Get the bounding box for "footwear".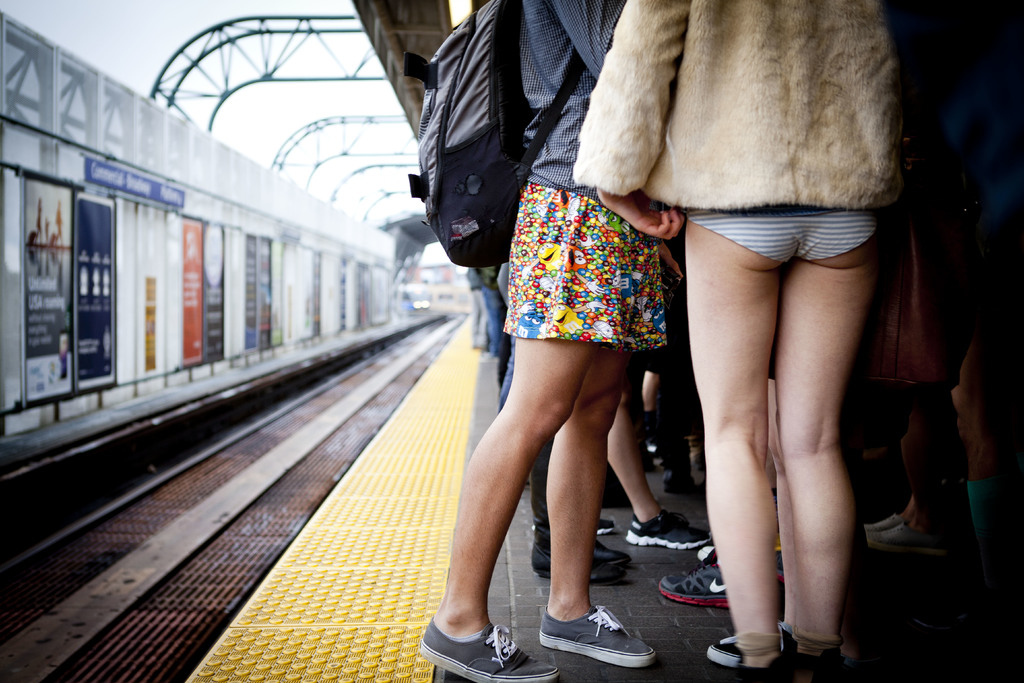
596:520:618:536.
